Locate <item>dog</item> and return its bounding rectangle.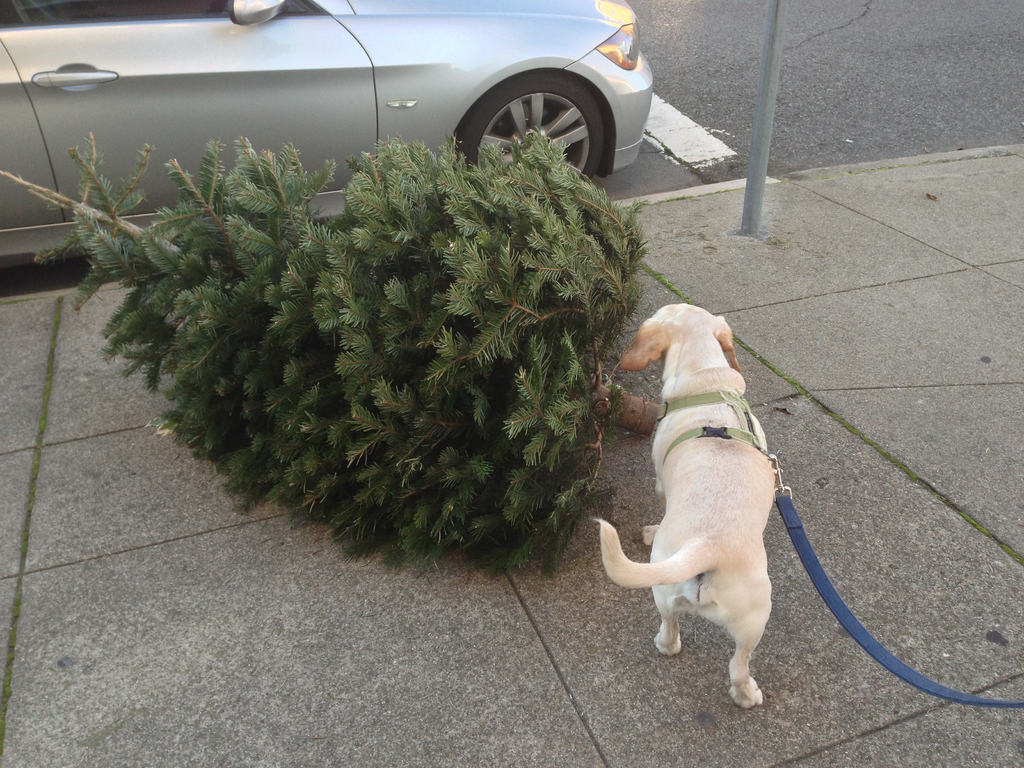
l=591, t=303, r=773, b=709.
